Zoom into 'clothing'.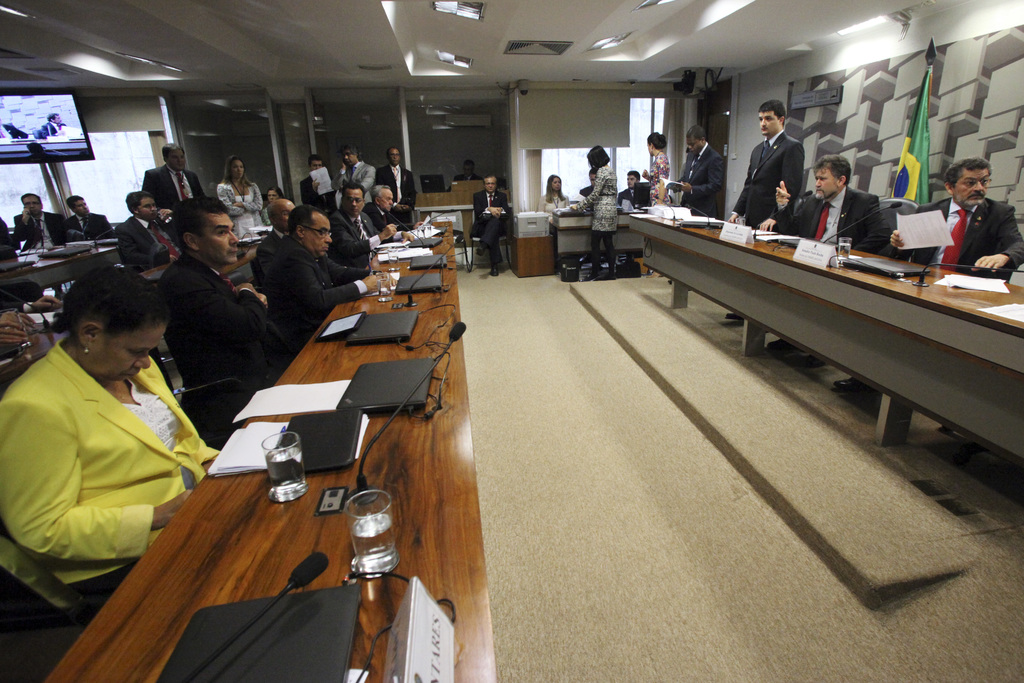
Zoom target: <box>0,281,45,310</box>.
